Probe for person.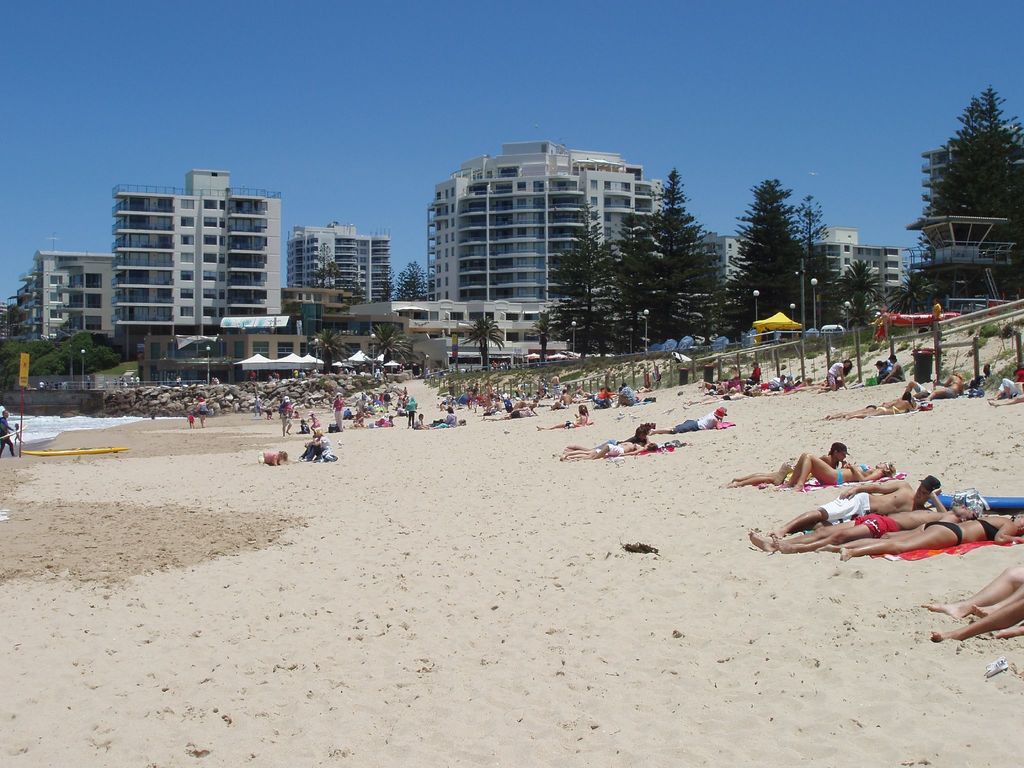
Probe result: bbox=[0, 412, 14, 458].
